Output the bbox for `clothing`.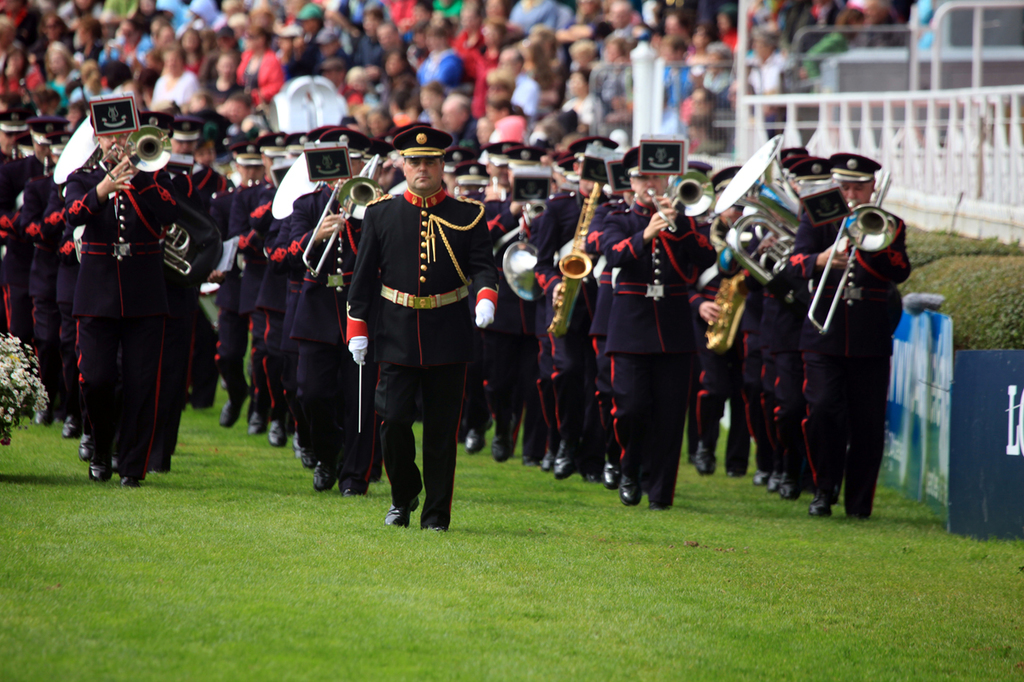
(417,50,460,83).
